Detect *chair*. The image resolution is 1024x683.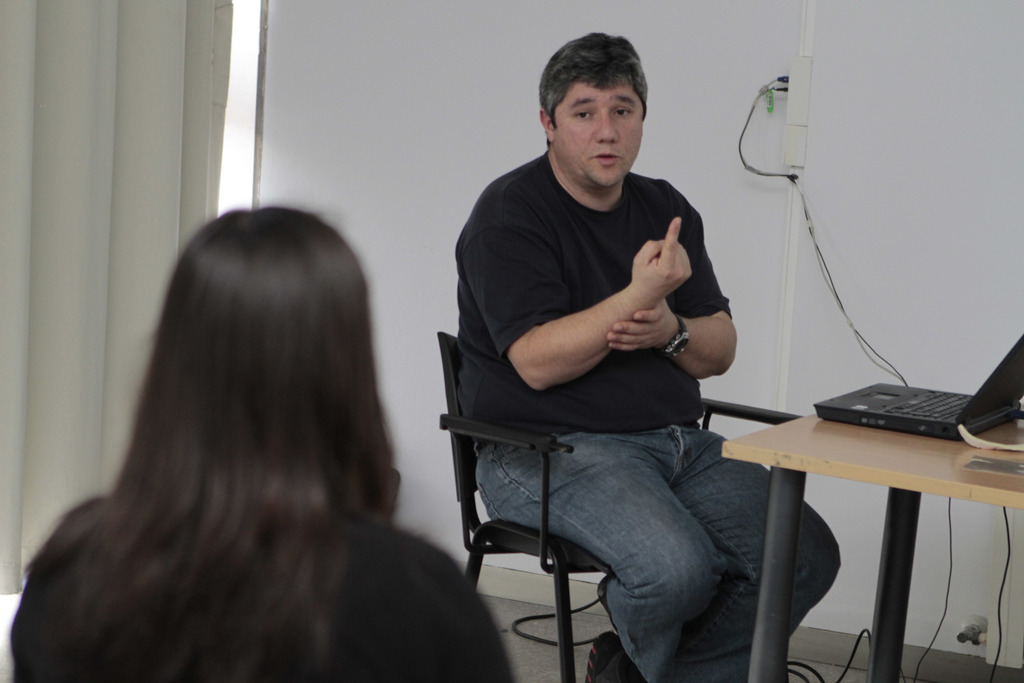
<region>443, 251, 783, 625</region>.
